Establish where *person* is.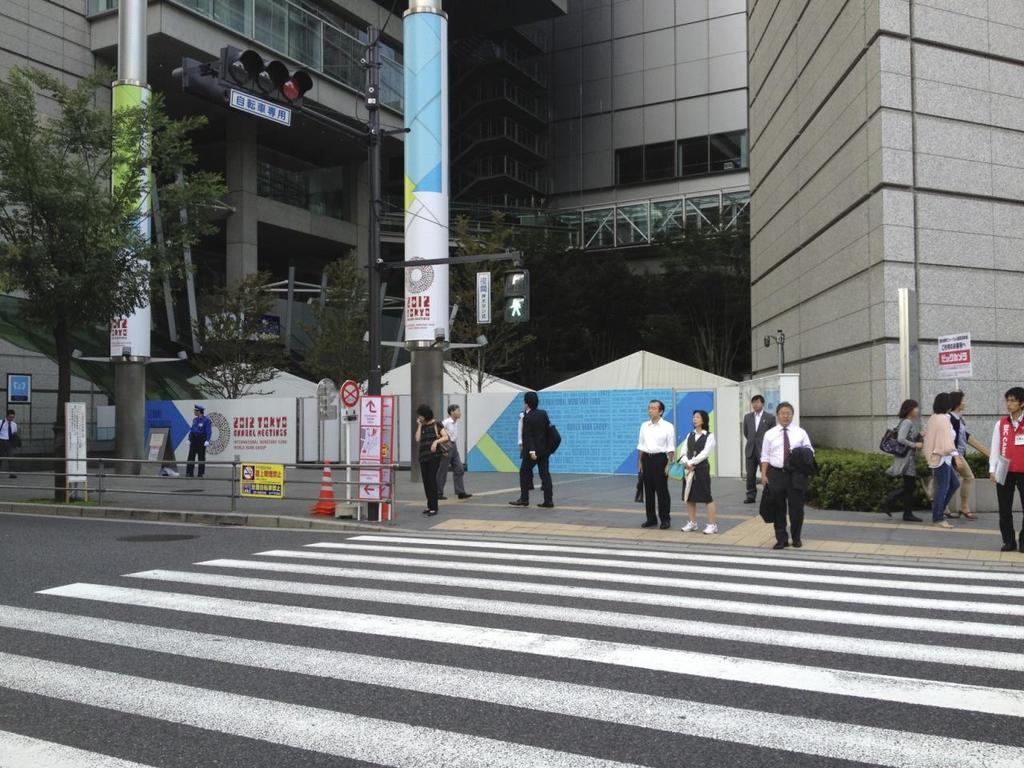
Established at rect(743, 395, 776, 502).
